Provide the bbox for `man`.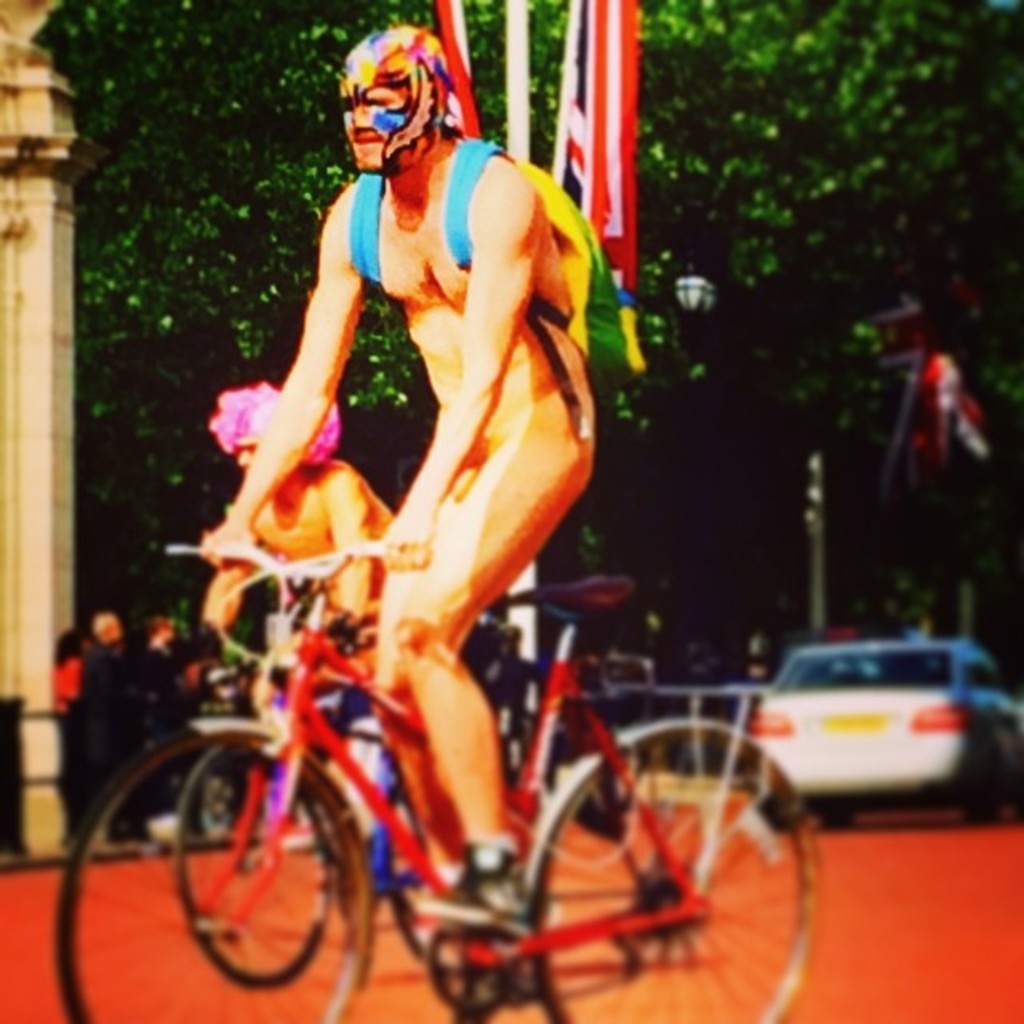
<box>200,26,610,918</box>.
